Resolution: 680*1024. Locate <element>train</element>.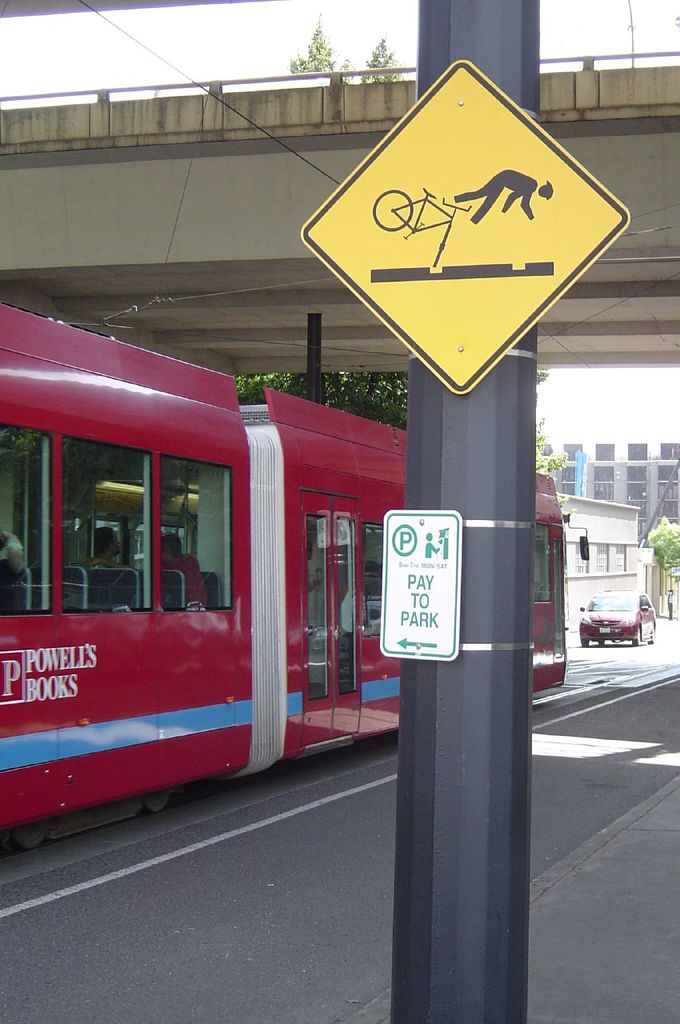
0:306:565:856.
